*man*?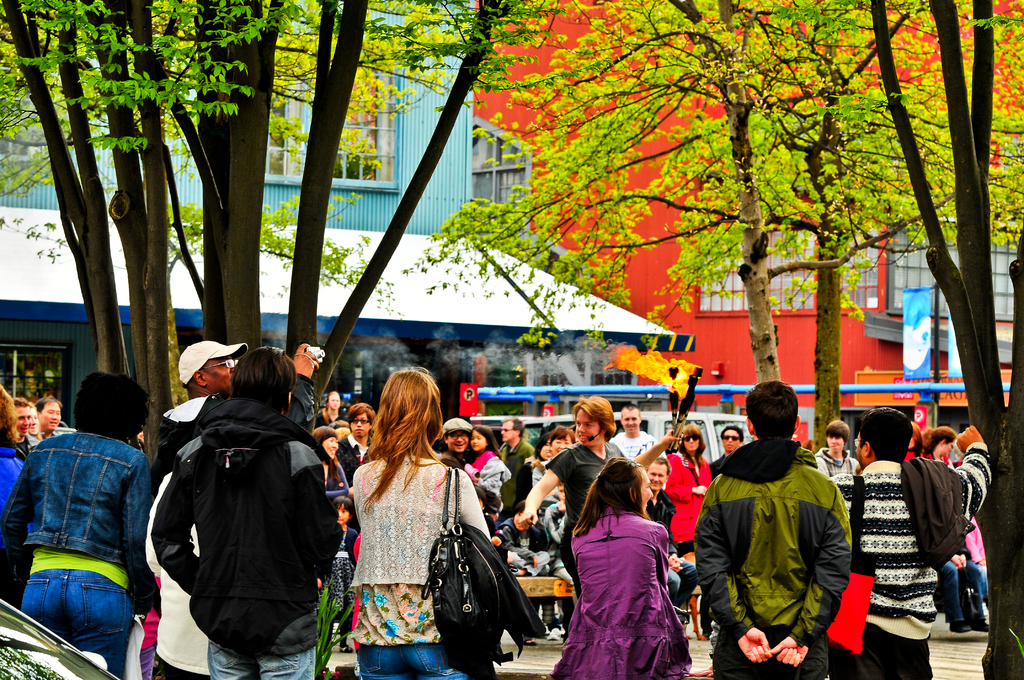
(829, 406, 987, 679)
